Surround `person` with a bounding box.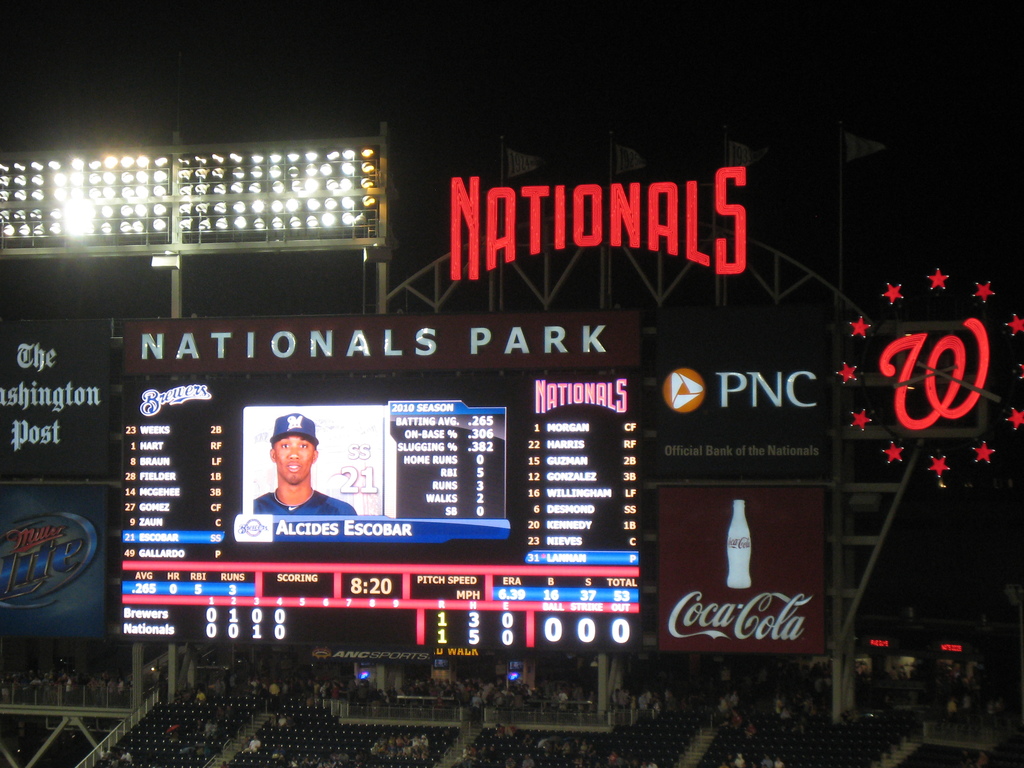
locate(520, 752, 533, 767).
